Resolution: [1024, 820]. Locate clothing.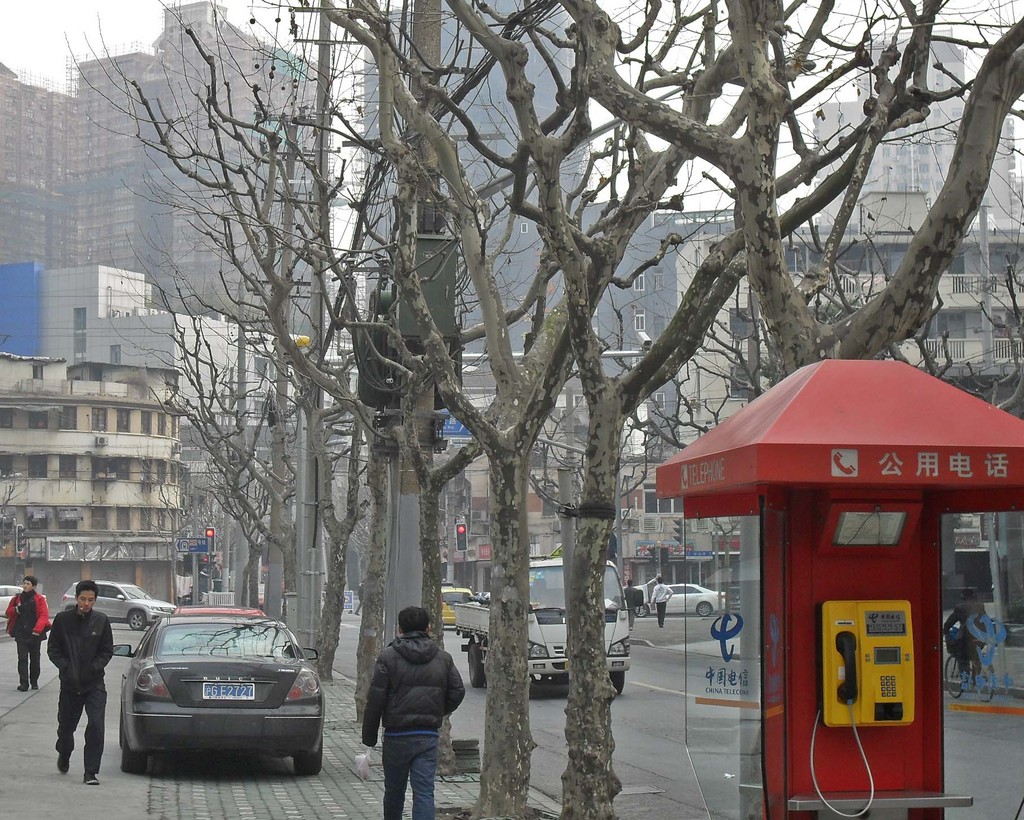
select_region(16, 631, 43, 684).
